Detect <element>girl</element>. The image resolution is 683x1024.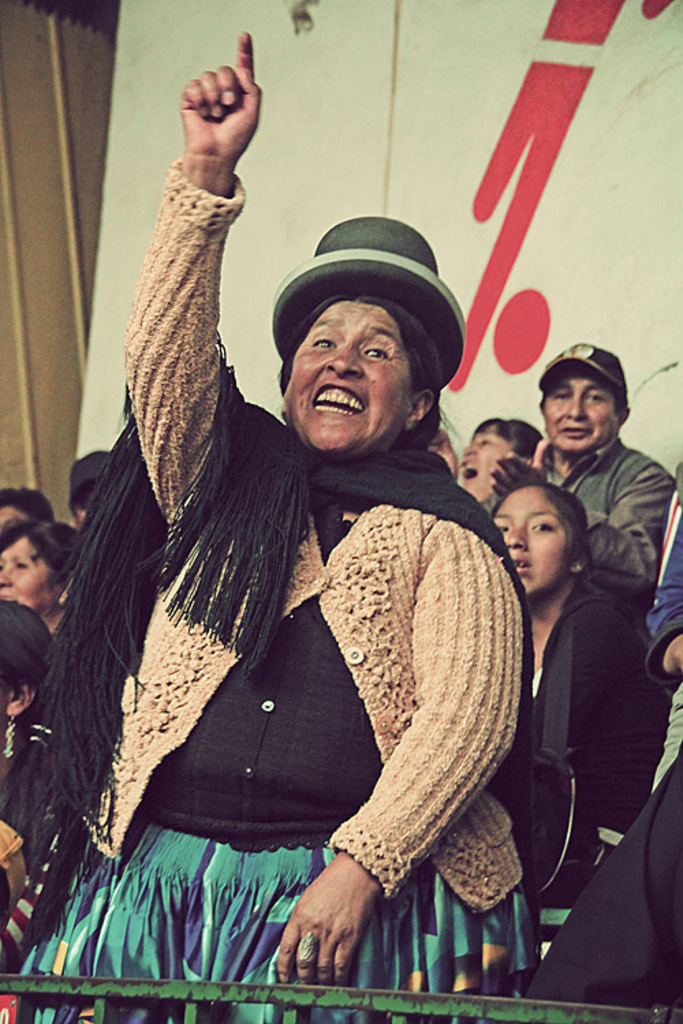
box(489, 475, 667, 963).
